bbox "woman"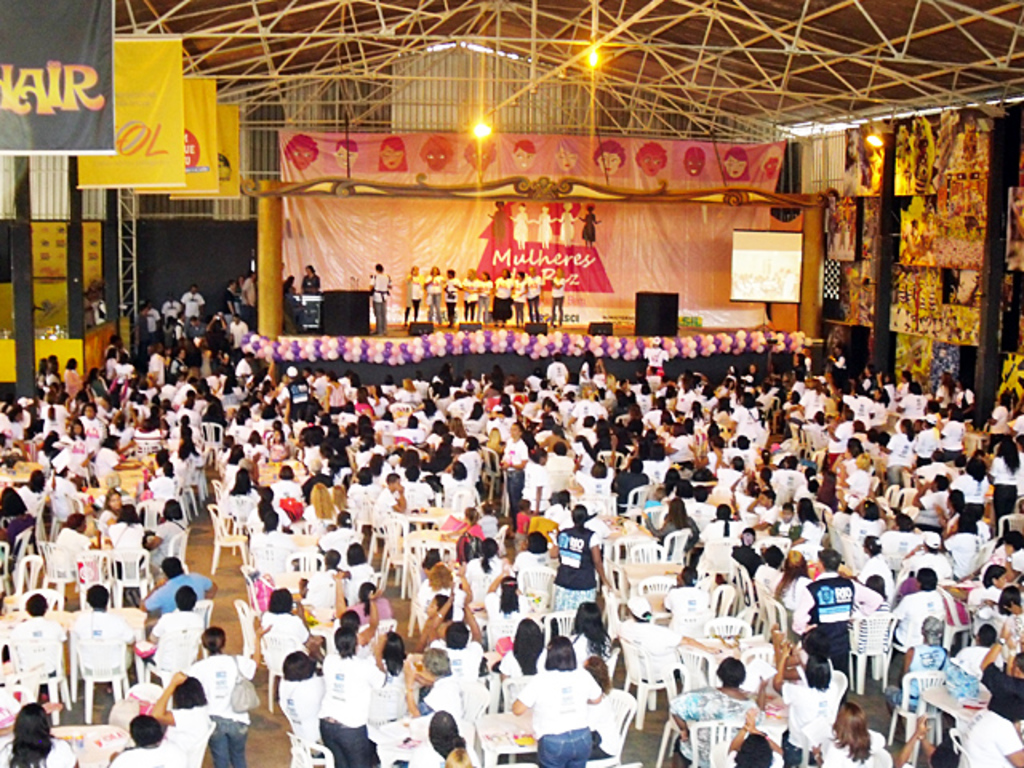
x1=245, y1=429, x2=262, y2=458
